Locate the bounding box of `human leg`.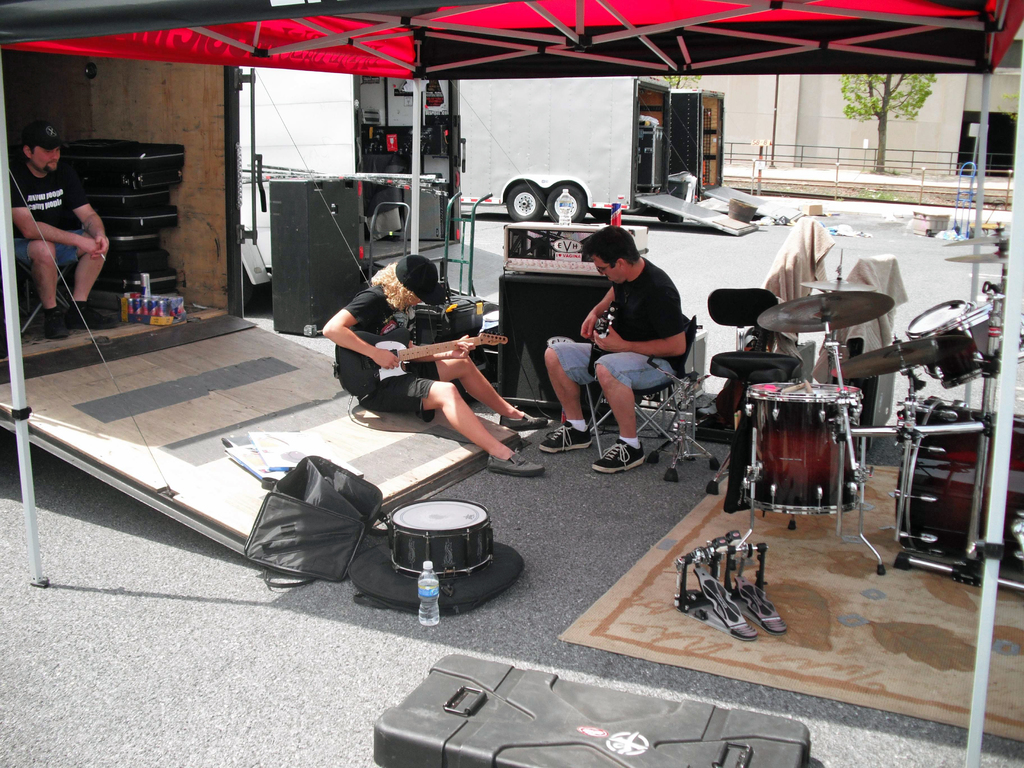
Bounding box: x1=353, y1=367, x2=546, y2=484.
